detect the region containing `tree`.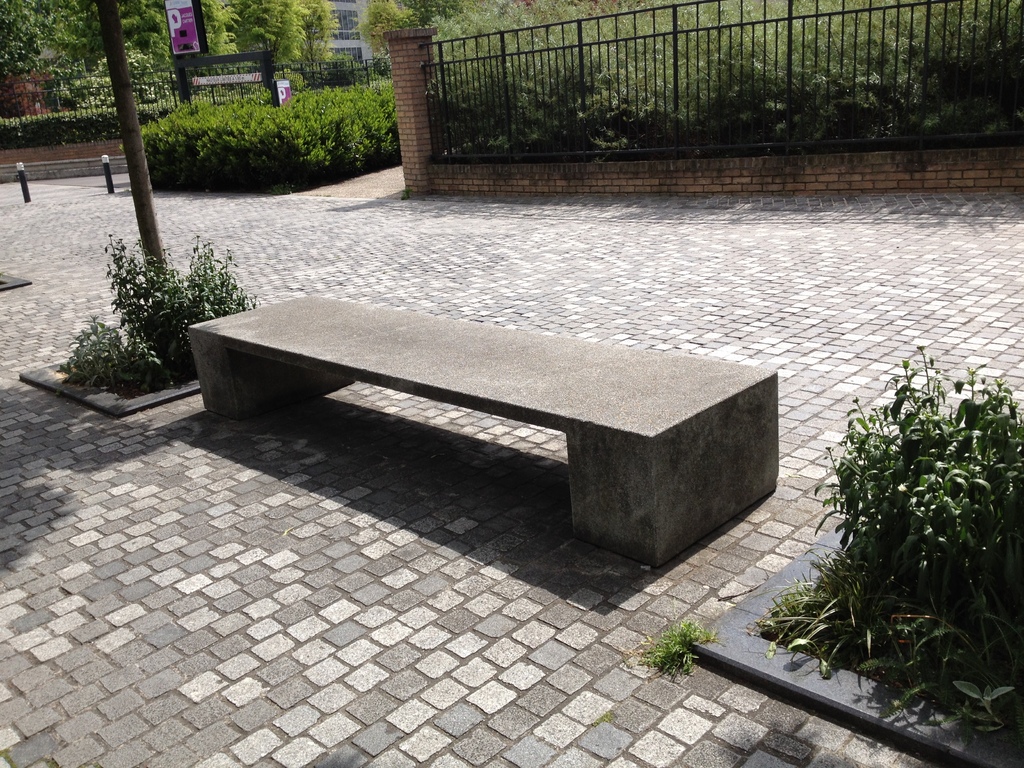
locate(199, 0, 335, 84).
